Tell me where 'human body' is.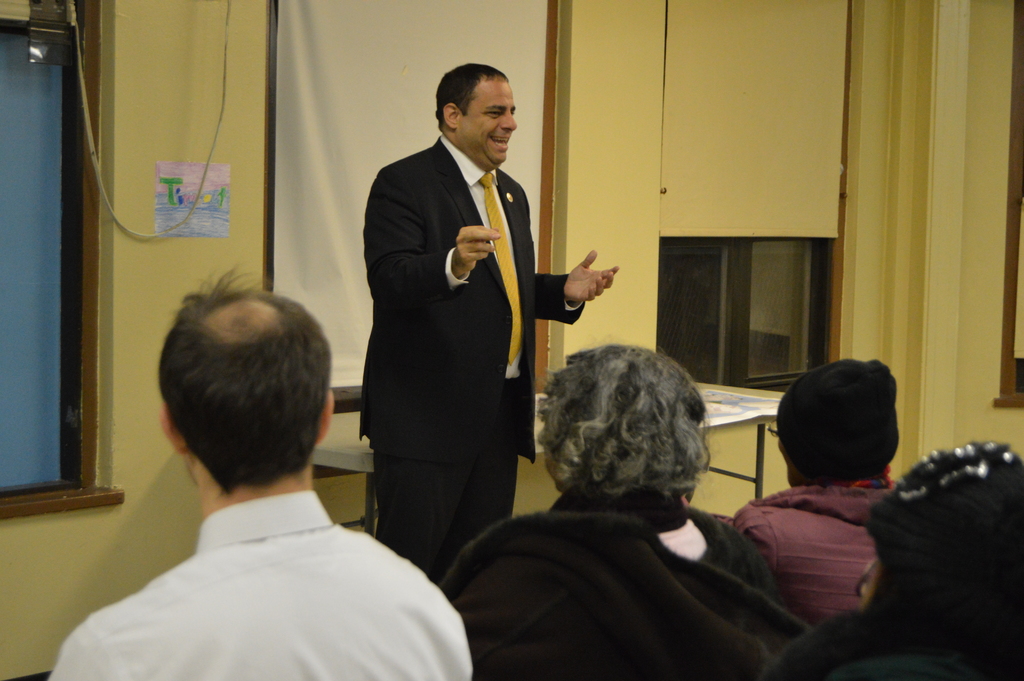
'human body' is at detection(440, 495, 776, 680).
